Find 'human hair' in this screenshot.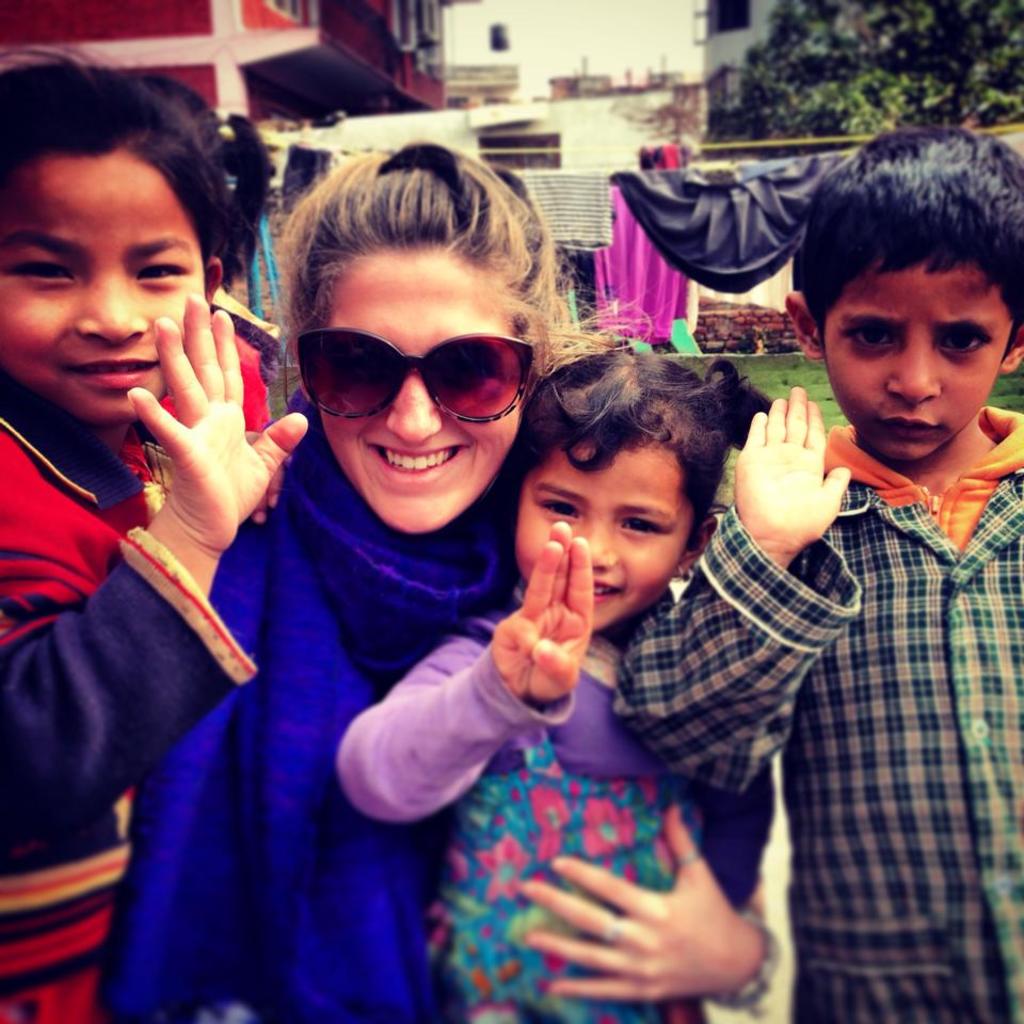
The bounding box for 'human hair' is {"left": 796, "top": 127, "right": 1023, "bottom": 346}.
